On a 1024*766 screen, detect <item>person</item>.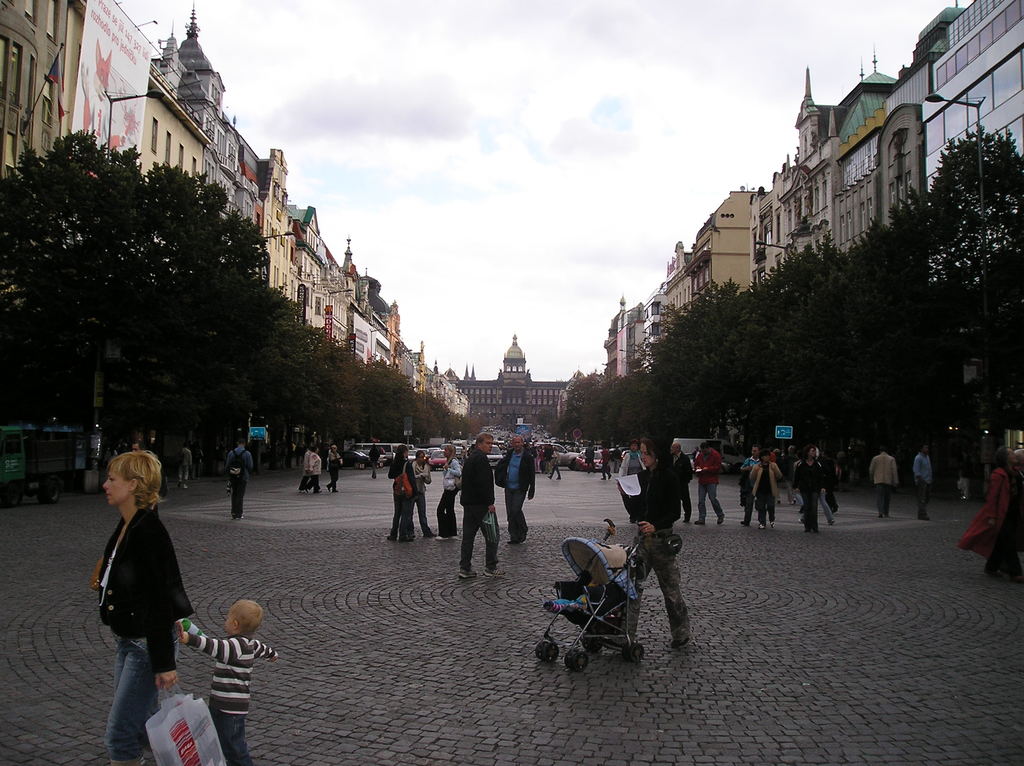
986, 446, 1023, 586.
